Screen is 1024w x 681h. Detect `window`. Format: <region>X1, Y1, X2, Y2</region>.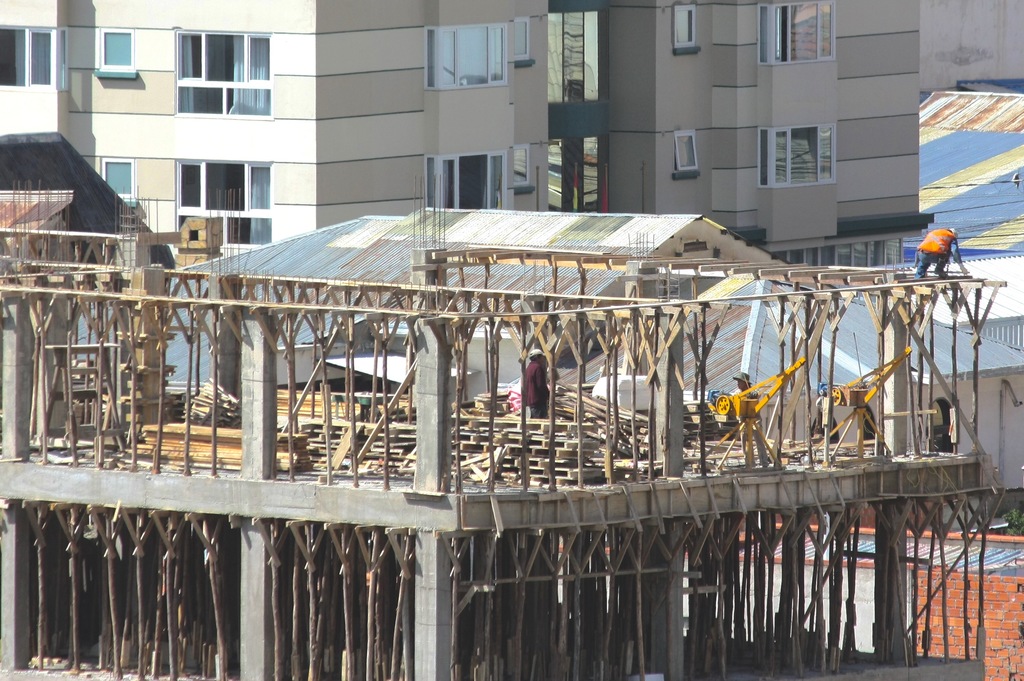
<region>0, 20, 68, 93</region>.
